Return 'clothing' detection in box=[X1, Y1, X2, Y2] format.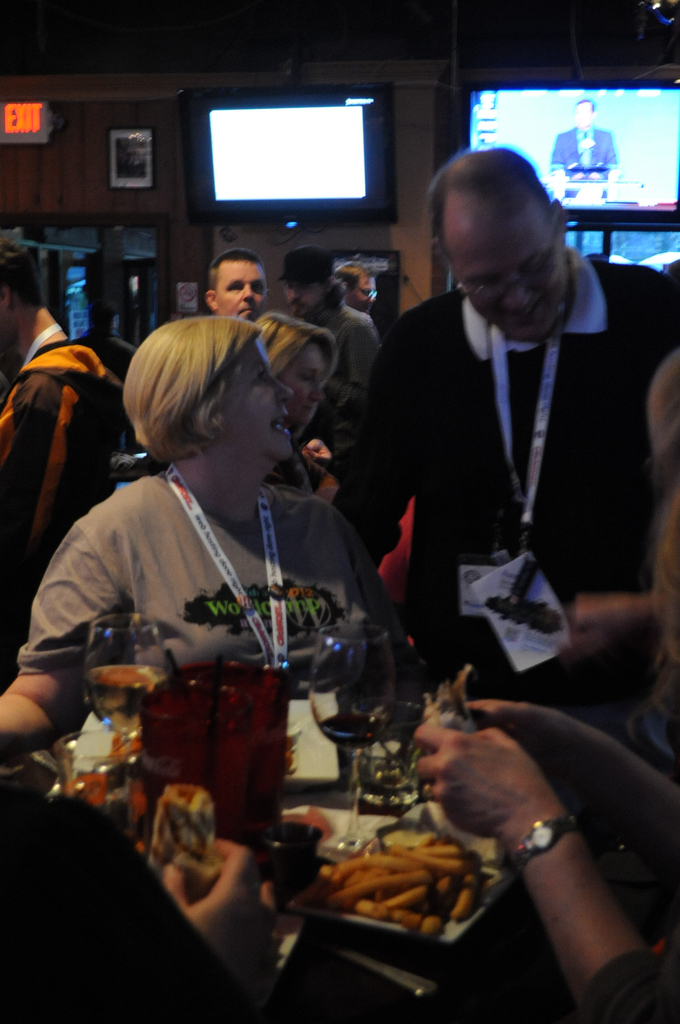
box=[0, 316, 128, 584].
